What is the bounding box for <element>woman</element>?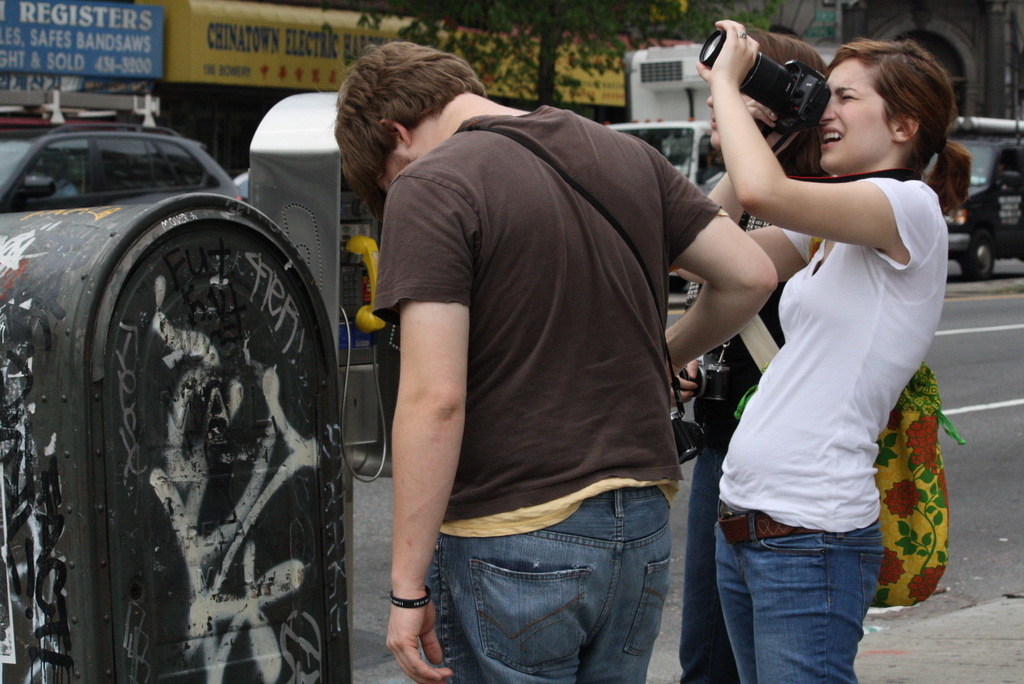
x1=685 y1=21 x2=834 y2=683.
